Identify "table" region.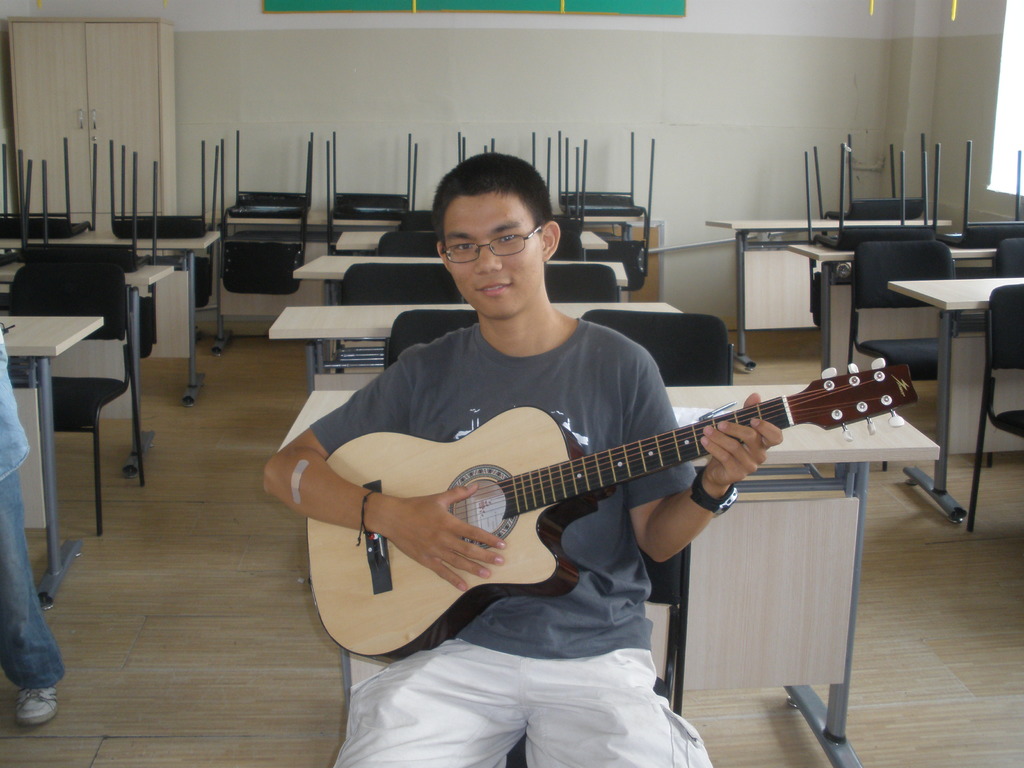
Region: Rect(335, 233, 607, 250).
